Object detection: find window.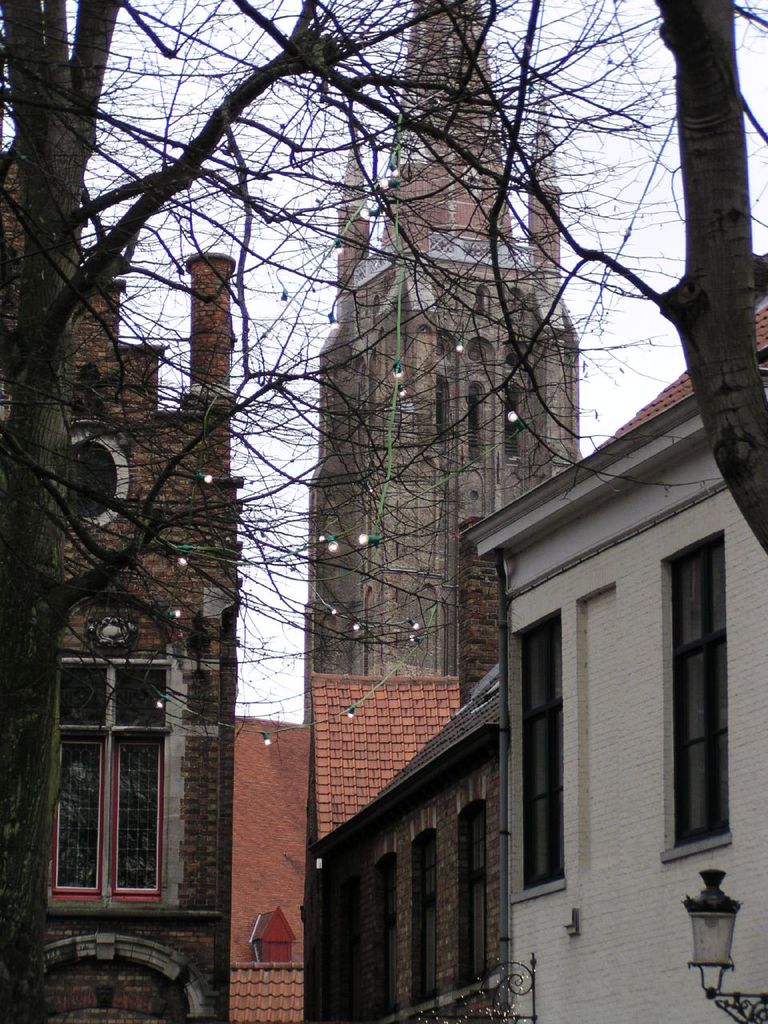
414, 817, 446, 1019.
